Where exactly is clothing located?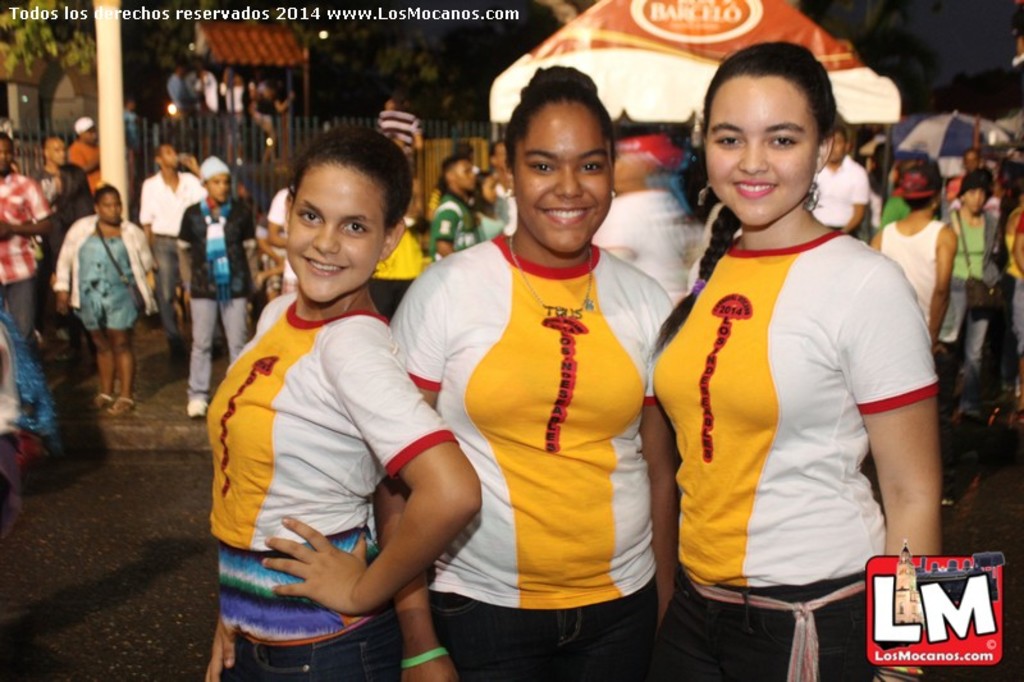
Its bounding box is <bbox>384, 228, 678, 681</bbox>.
